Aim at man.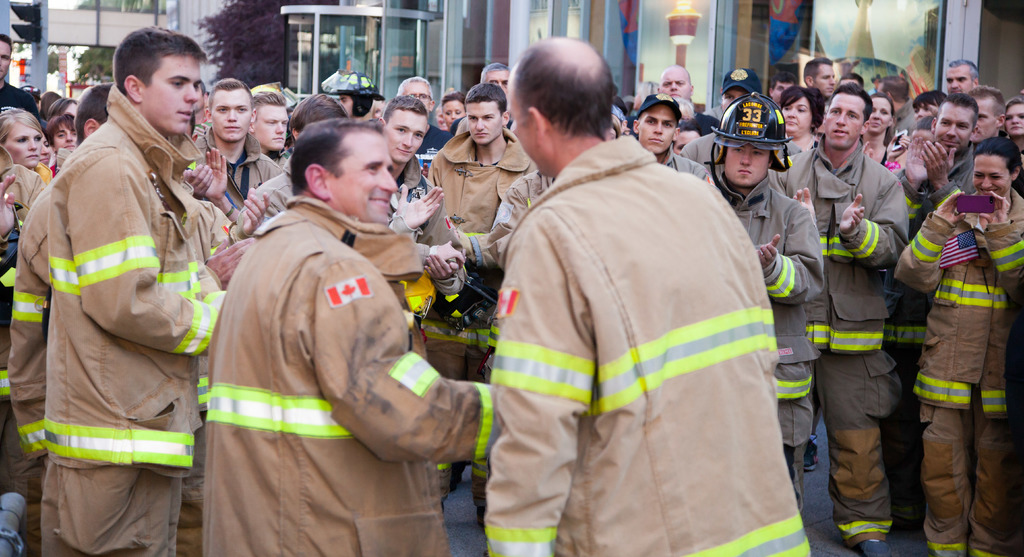
Aimed at crop(481, 97, 627, 273).
